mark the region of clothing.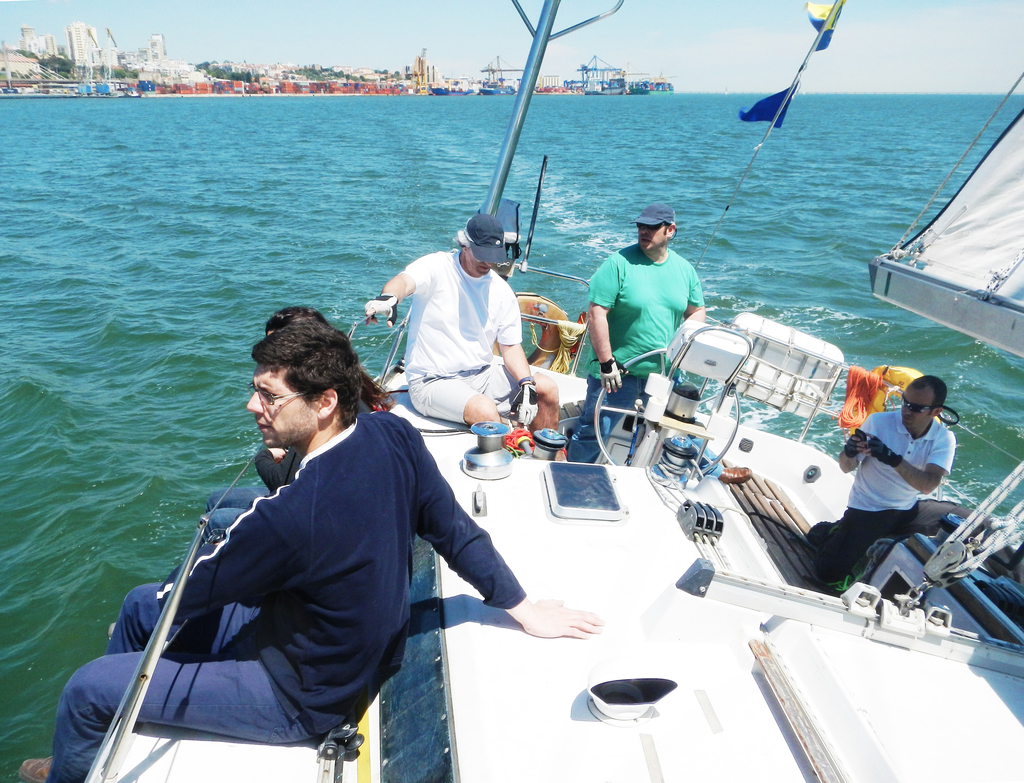
Region: pyautogui.locateOnScreen(565, 385, 660, 465).
